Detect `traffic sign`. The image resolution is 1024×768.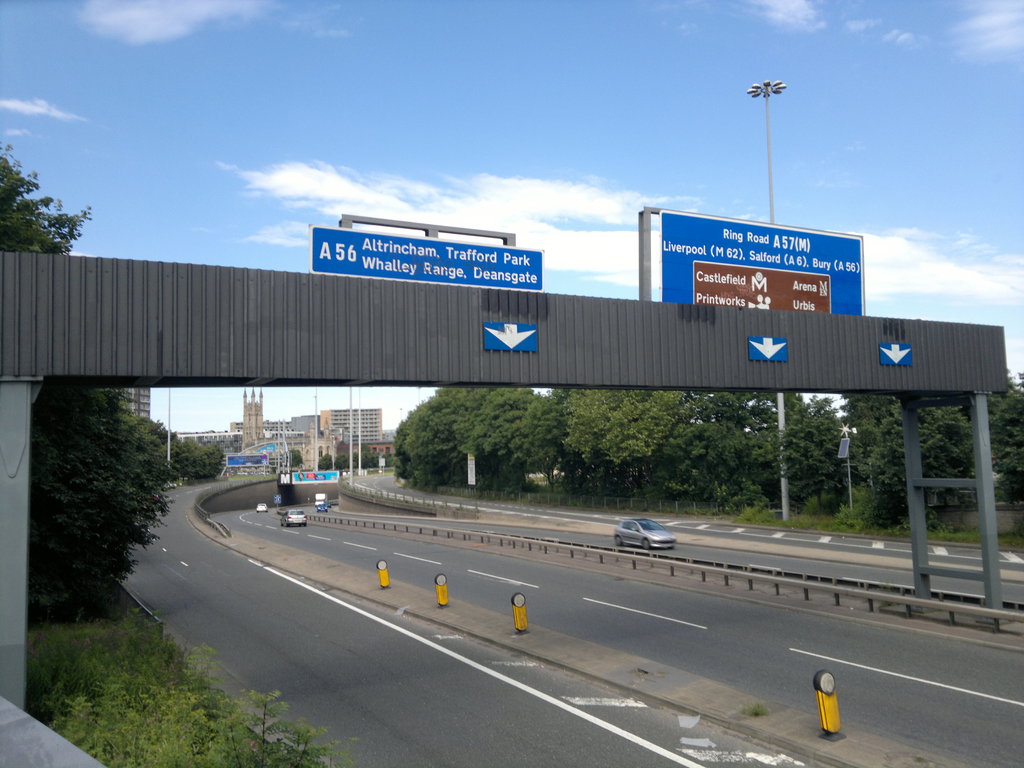
l=881, t=342, r=920, b=368.
